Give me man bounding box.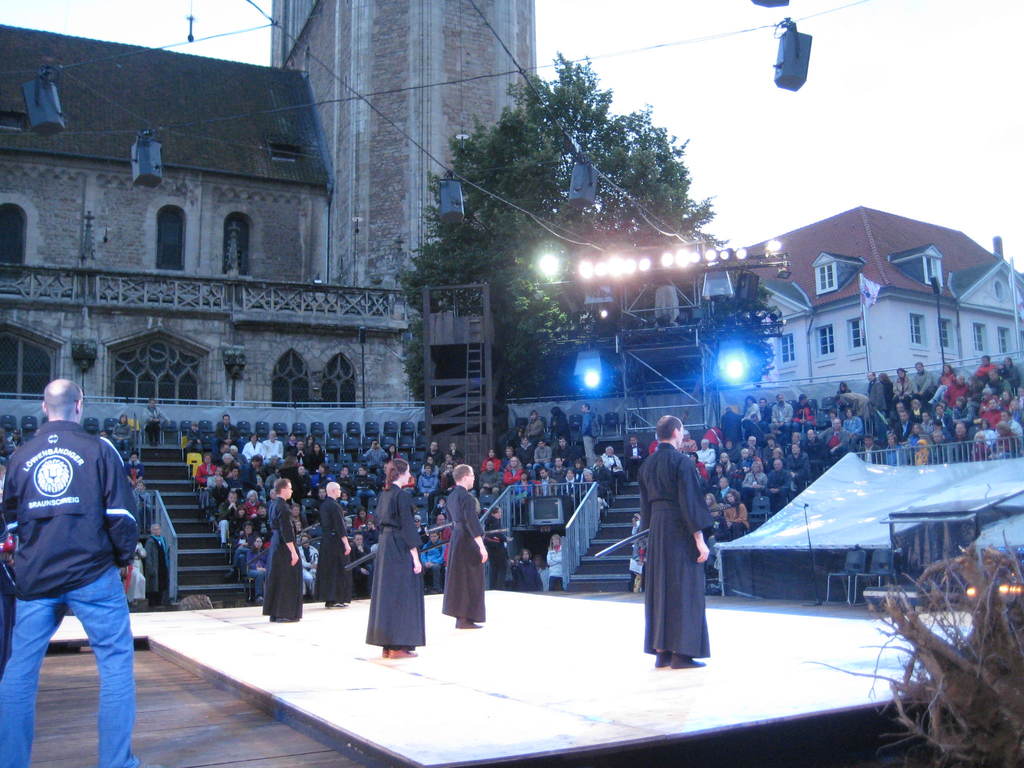
<region>820, 416, 850, 457</region>.
